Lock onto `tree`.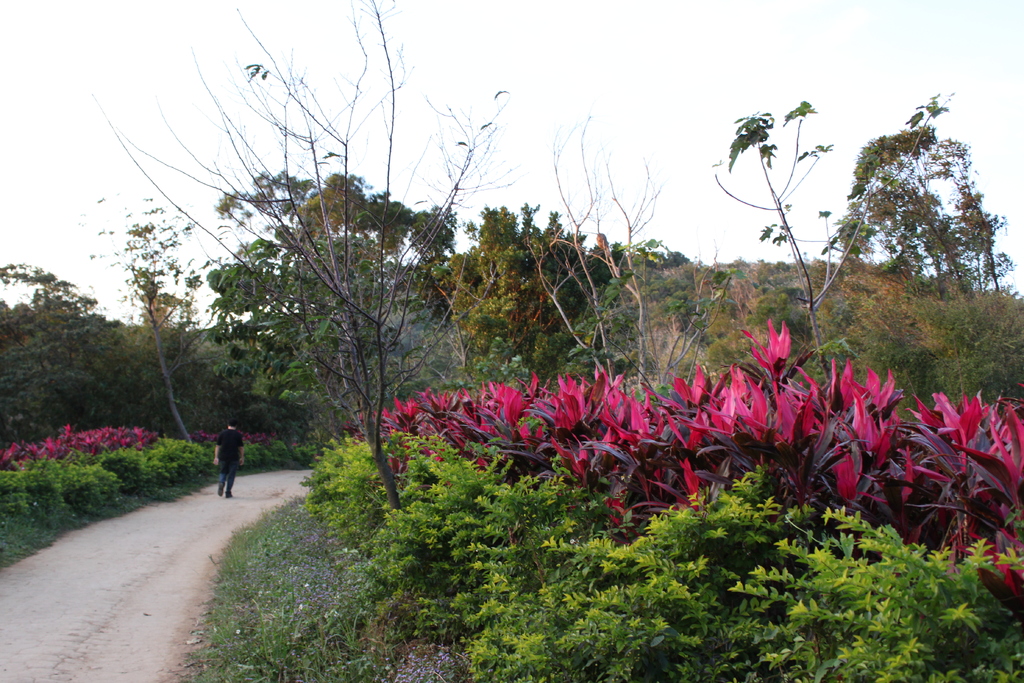
Locked: pyautogui.locateOnScreen(108, 195, 203, 438).
